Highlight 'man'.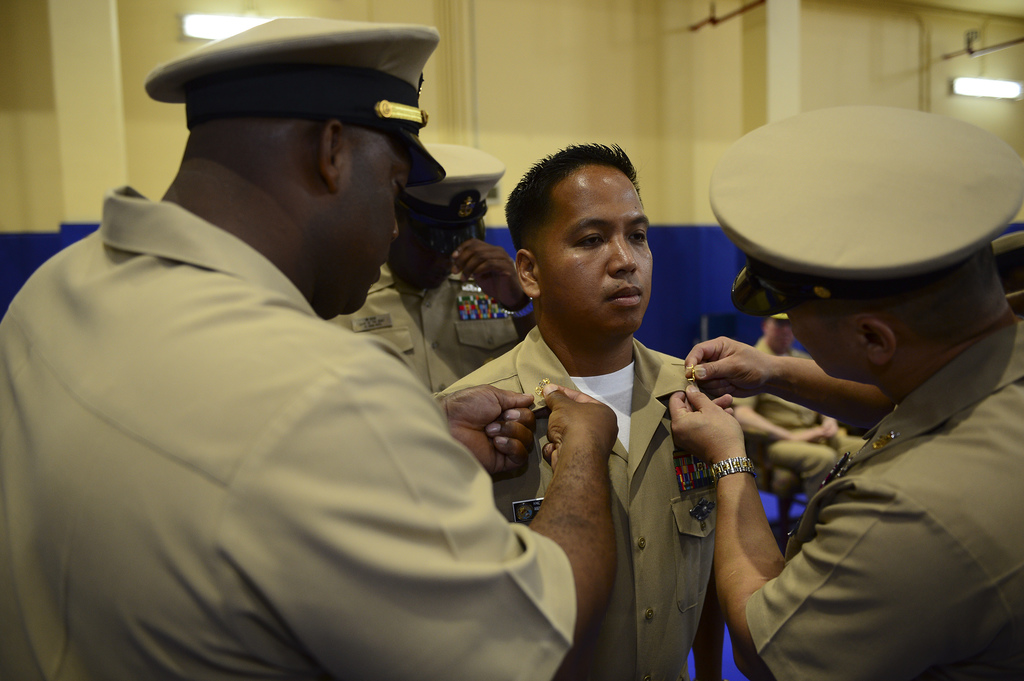
Highlighted region: <region>6, 11, 616, 680</region>.
